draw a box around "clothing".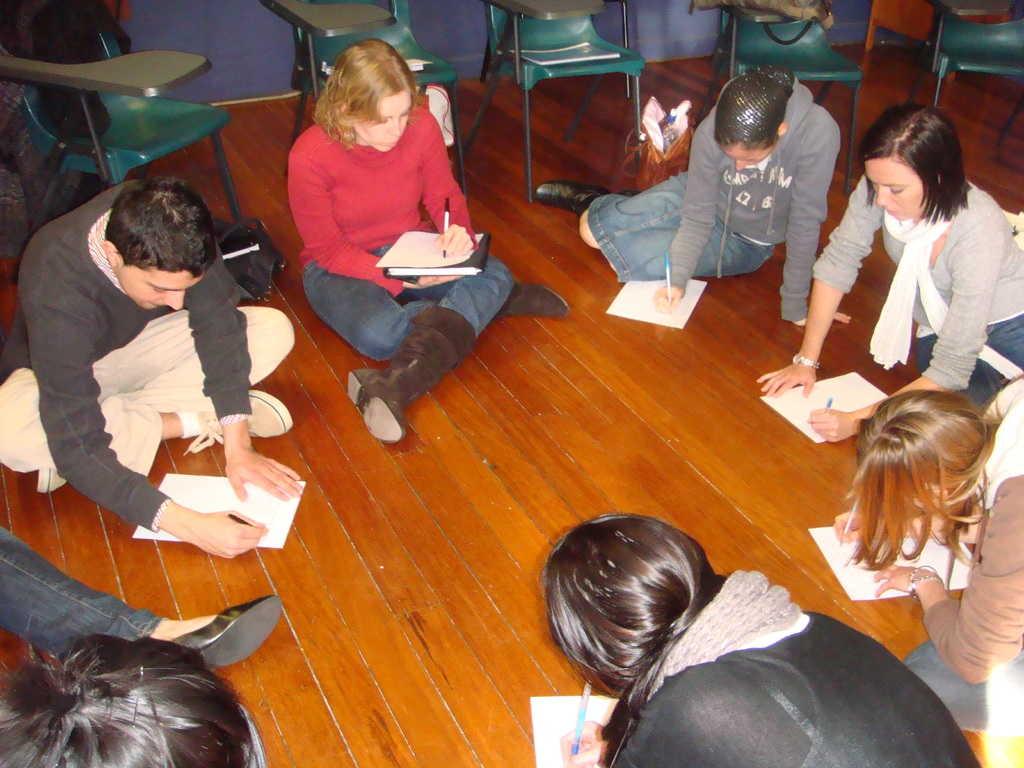
[left=900, top=372, right=1023, bottom=729].
